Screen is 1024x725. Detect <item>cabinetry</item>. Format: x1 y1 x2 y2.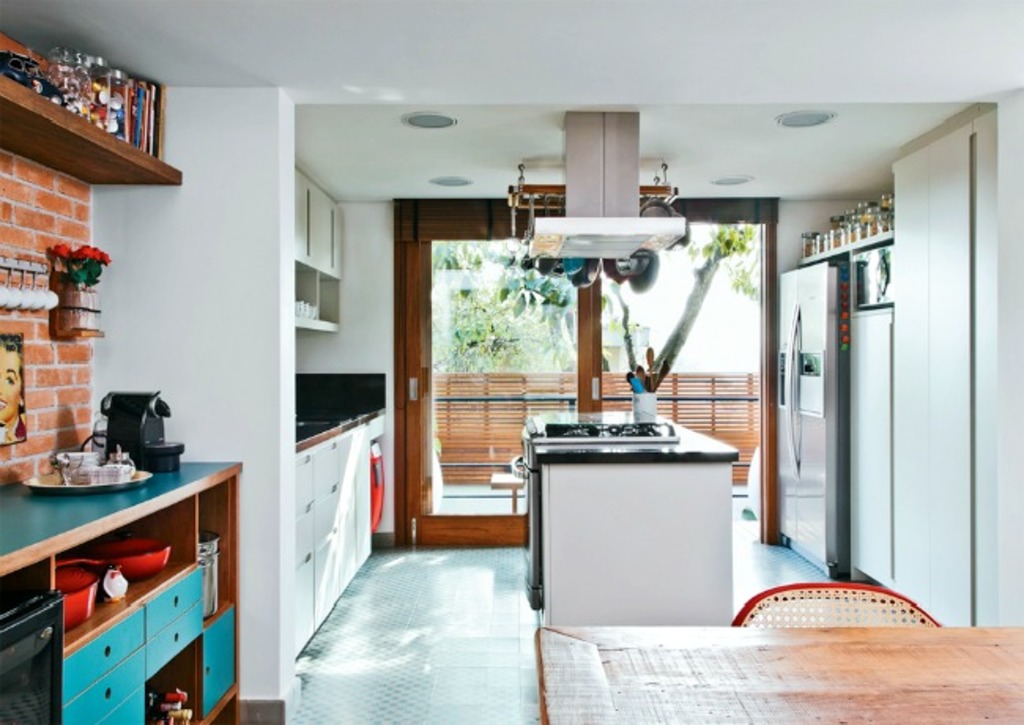
287 159 350 331.
